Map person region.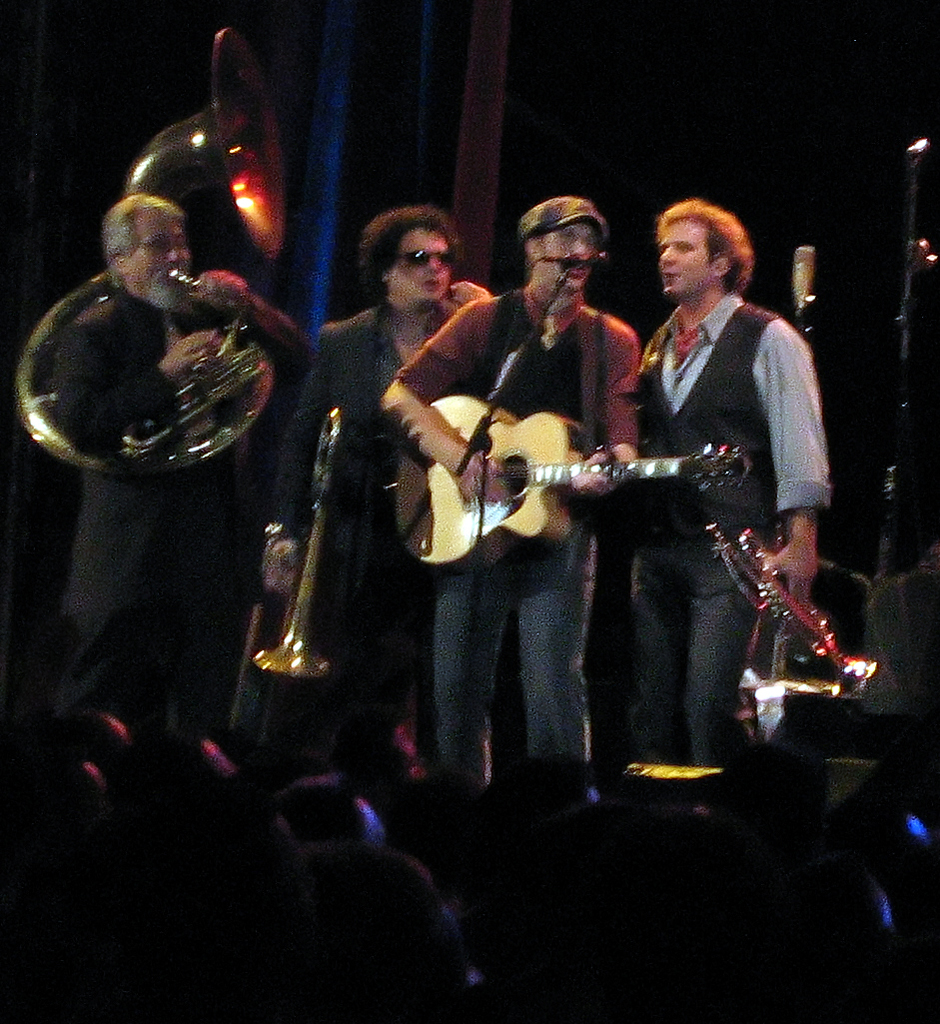
Mapped to region(629, 194, 834, 825).
